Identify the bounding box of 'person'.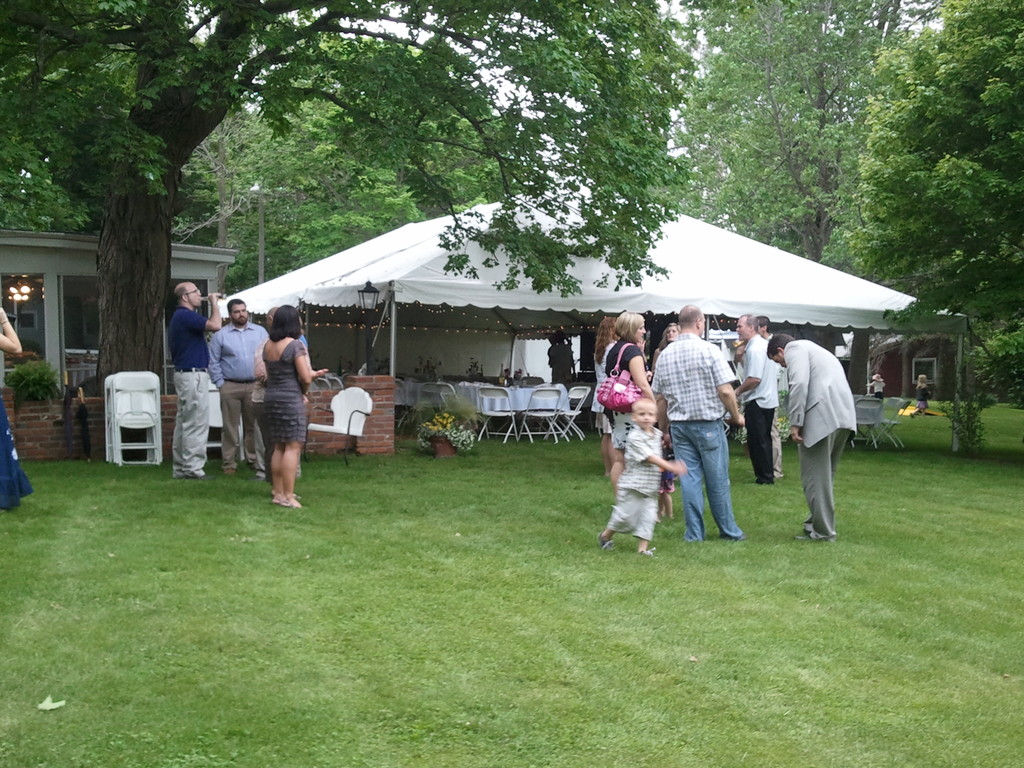
detection(0, 311, 32, 508).
